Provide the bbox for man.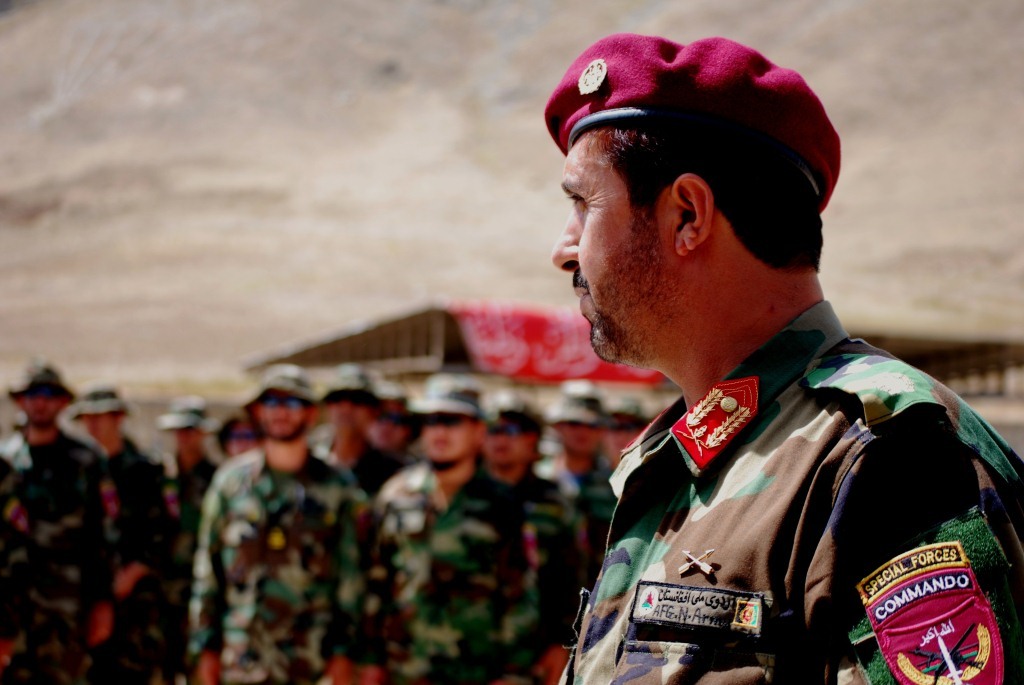
{"left": 480, "top": 388, "right": 573, "bottom": 684}.
